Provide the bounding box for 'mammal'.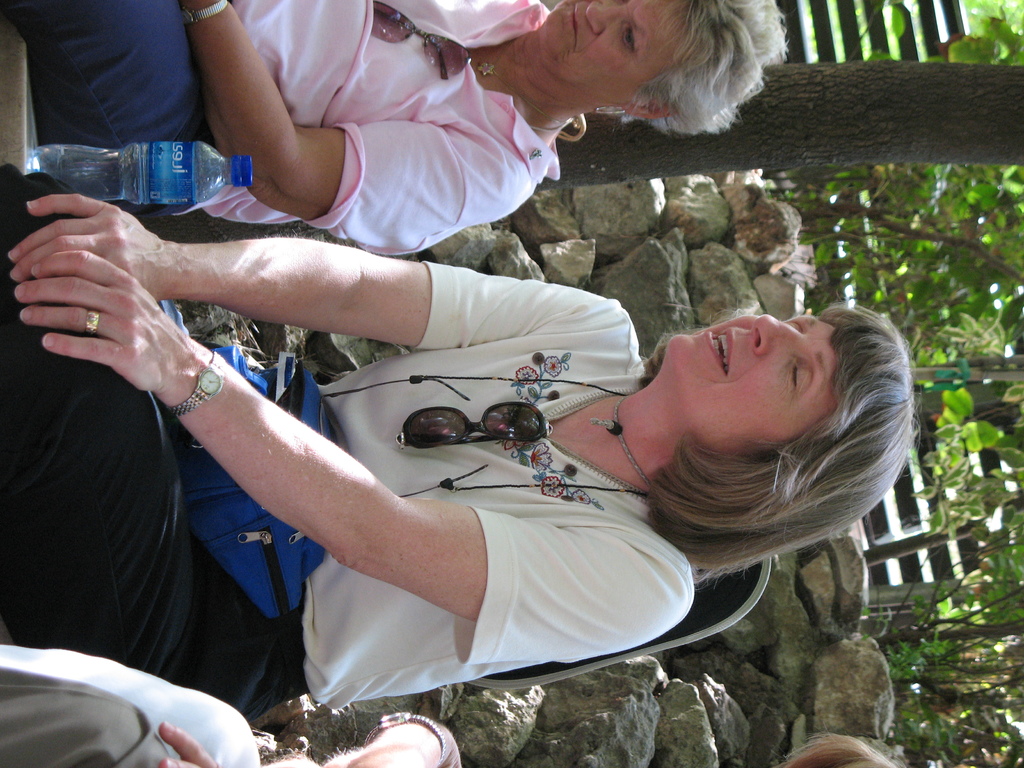
(x1=106, y1=149, x2=865, y2=715).
